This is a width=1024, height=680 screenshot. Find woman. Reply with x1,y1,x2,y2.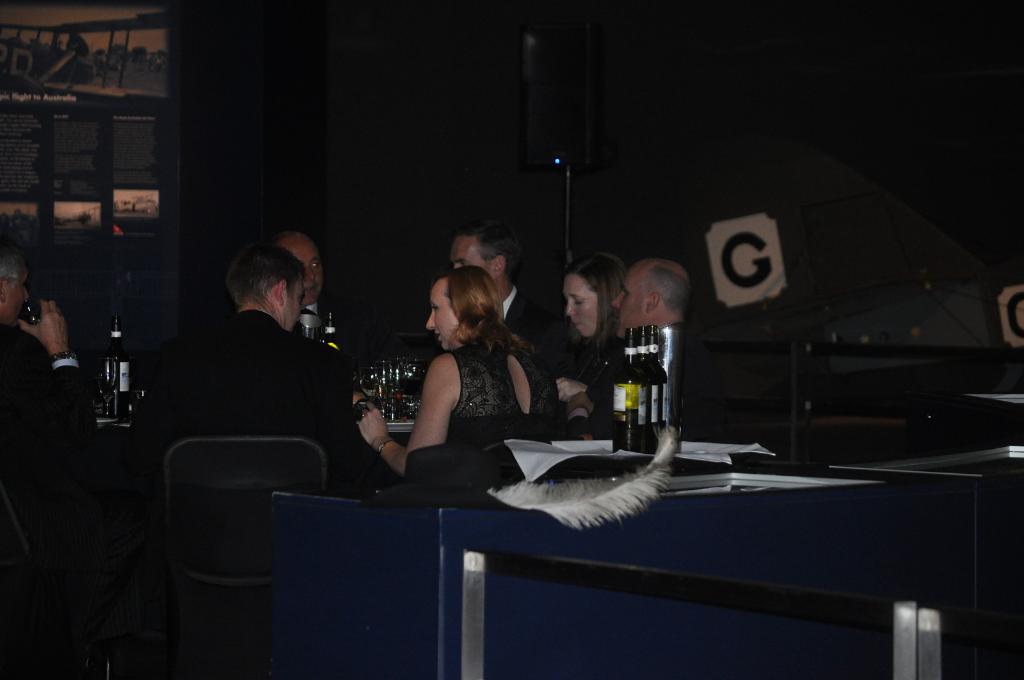
362,269,553,432.
